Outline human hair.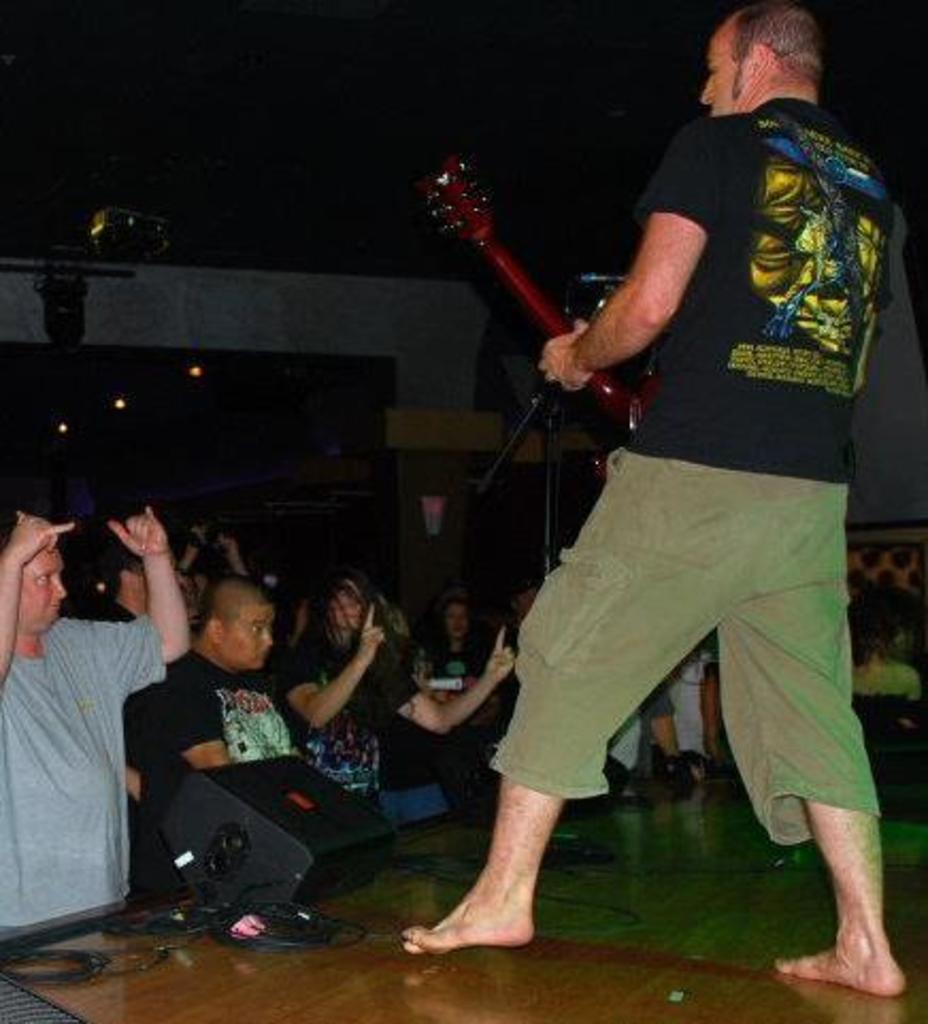
Outline: x1=711, y1=11, x2=849, y2=92.
